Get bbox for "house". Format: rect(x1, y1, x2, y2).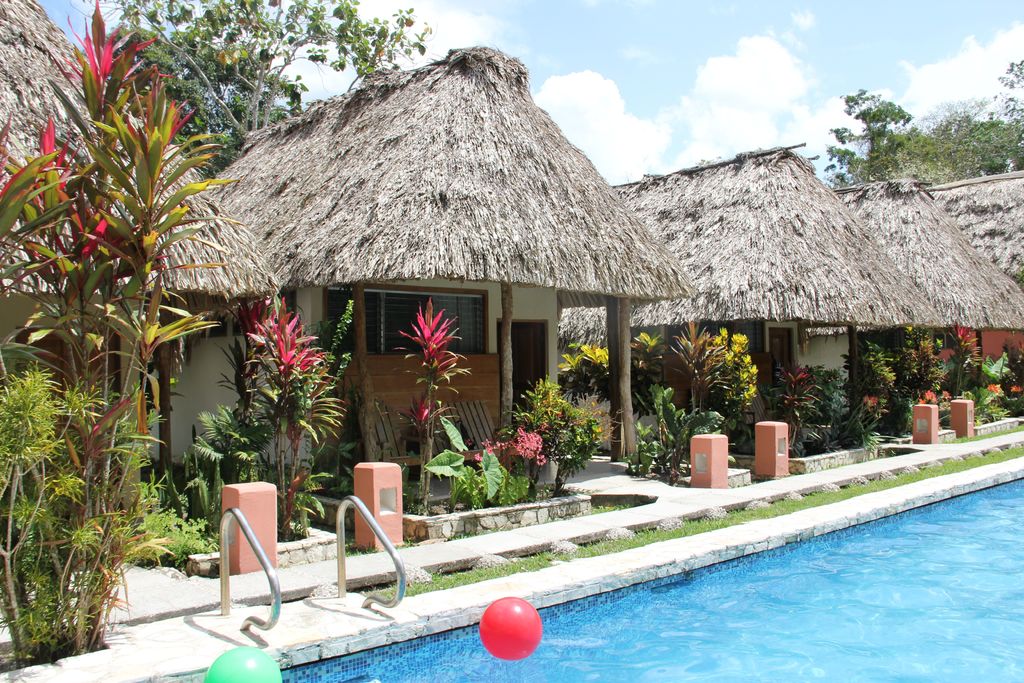
rect(200, 41, 705, 522).
